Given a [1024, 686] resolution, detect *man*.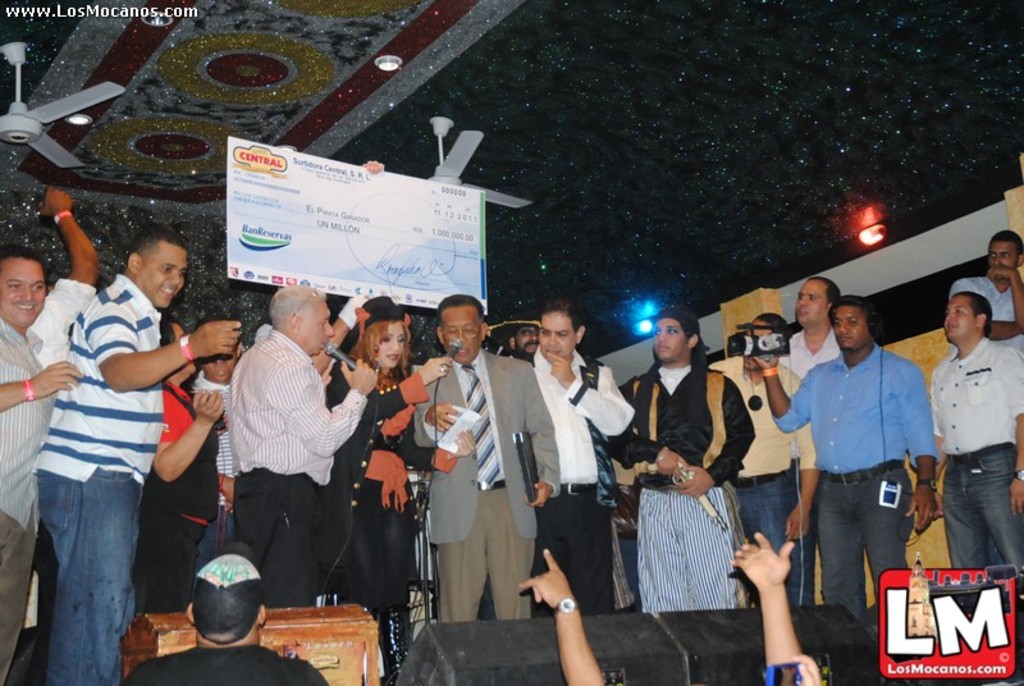
box(12, 207, 221, 668).
